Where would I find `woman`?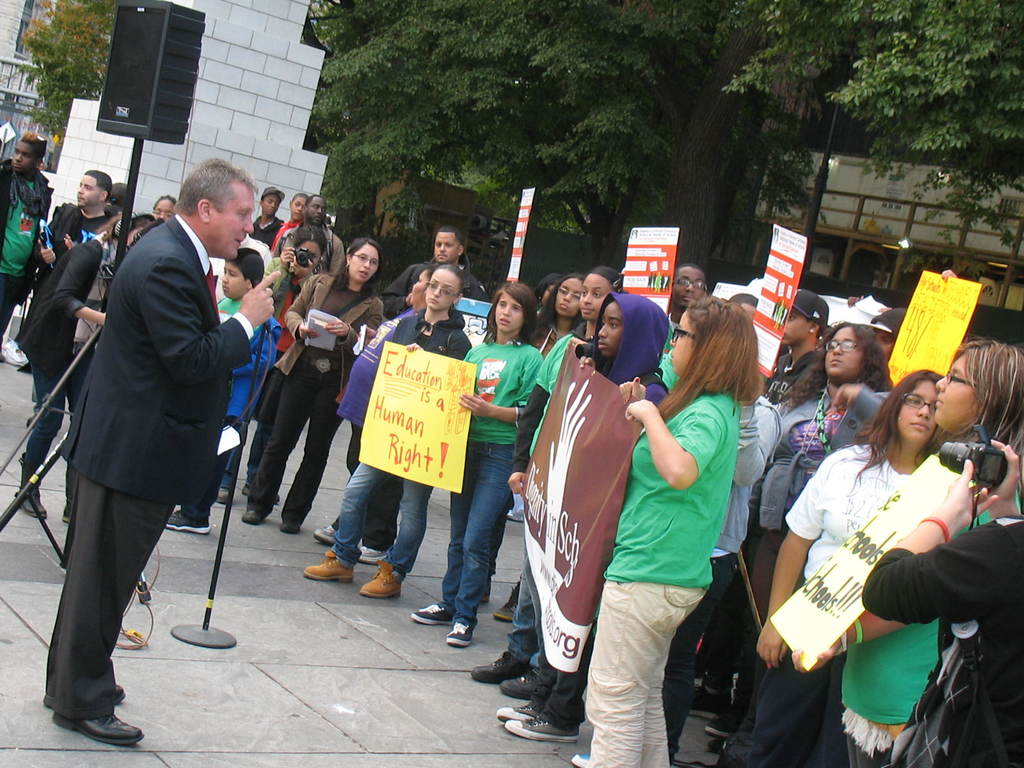
At [left=499, top=260, right=637, bottom=697].
